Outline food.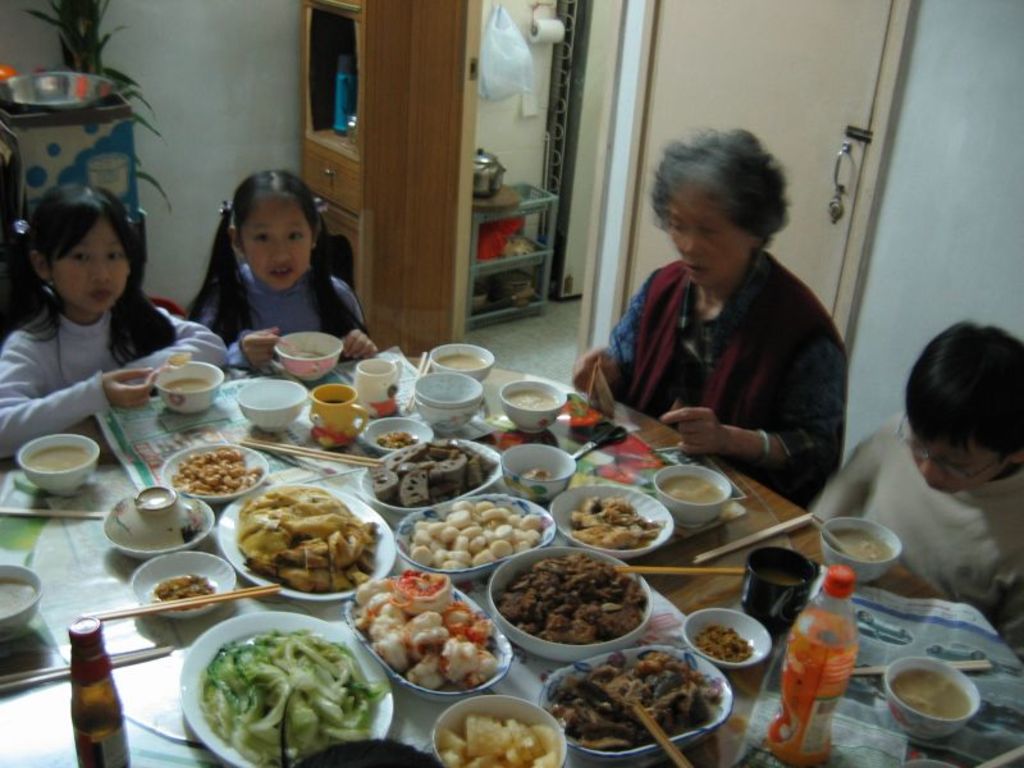
Outline: x1=508 y1=553 x2=644 y2=653.
